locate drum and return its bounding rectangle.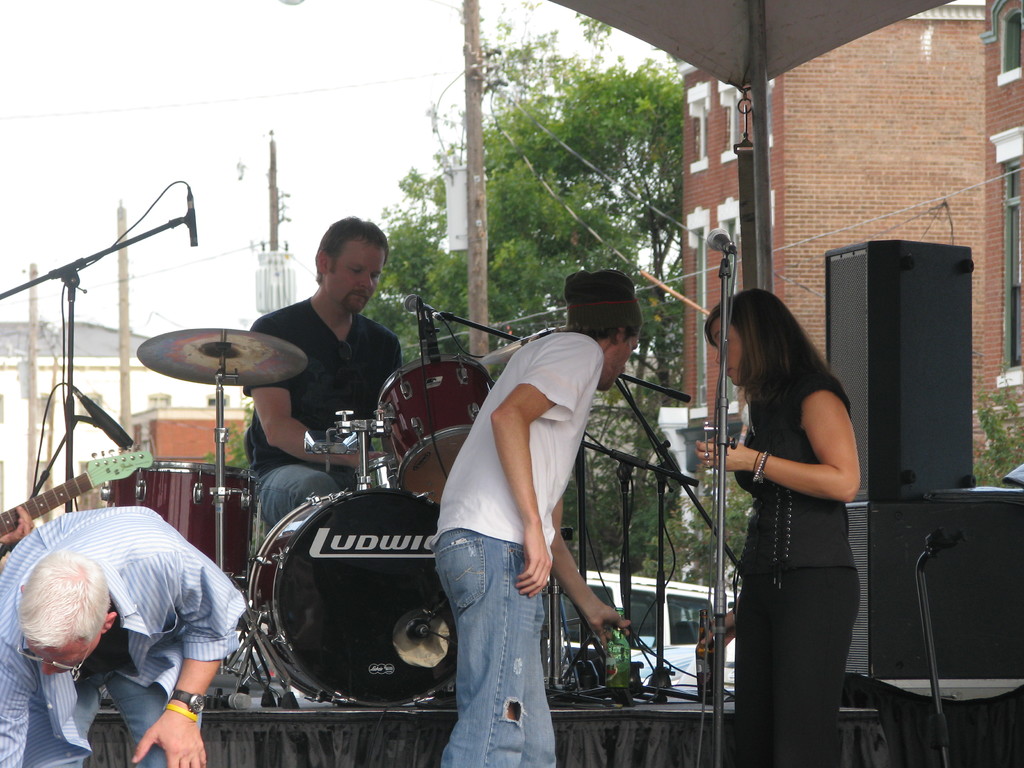
BBox(248, 487, 460, 708).
